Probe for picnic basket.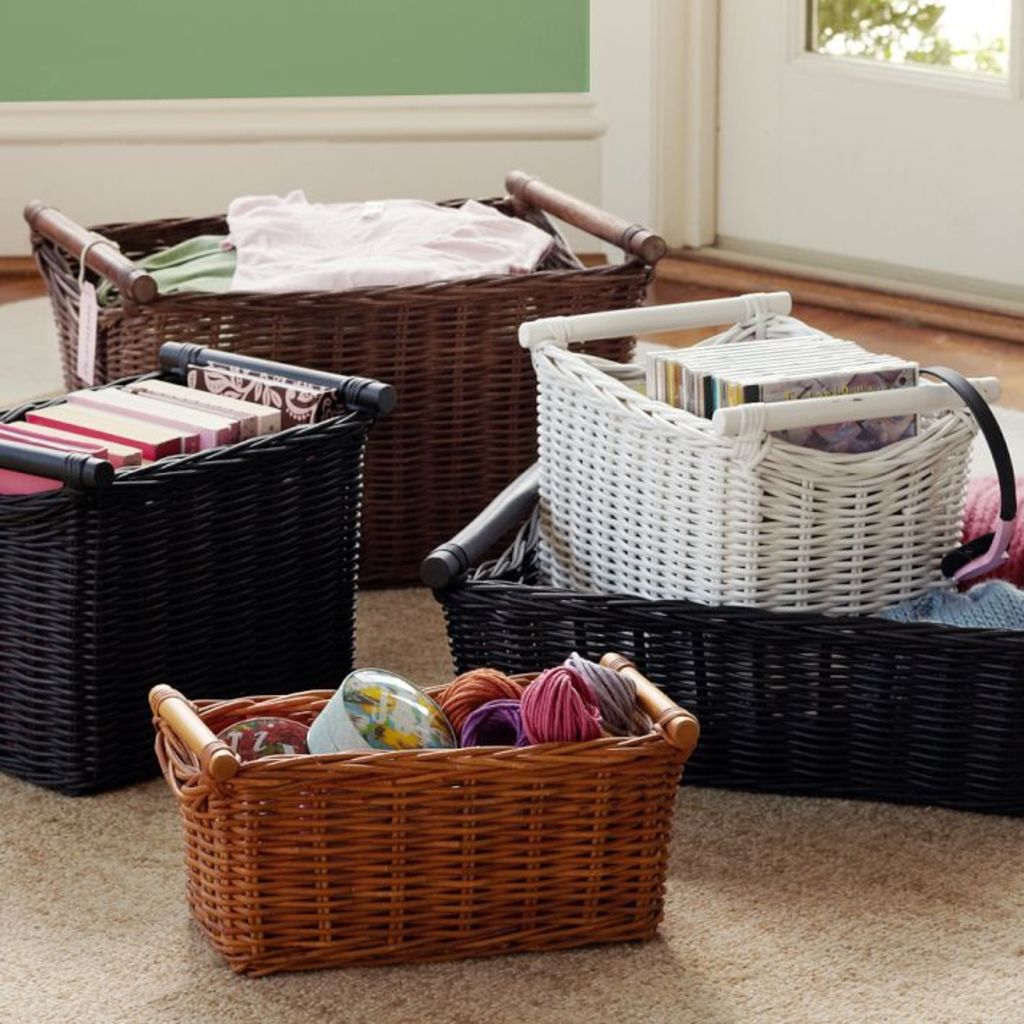
Probe result: l=147, t=646, r=704, b=982.
